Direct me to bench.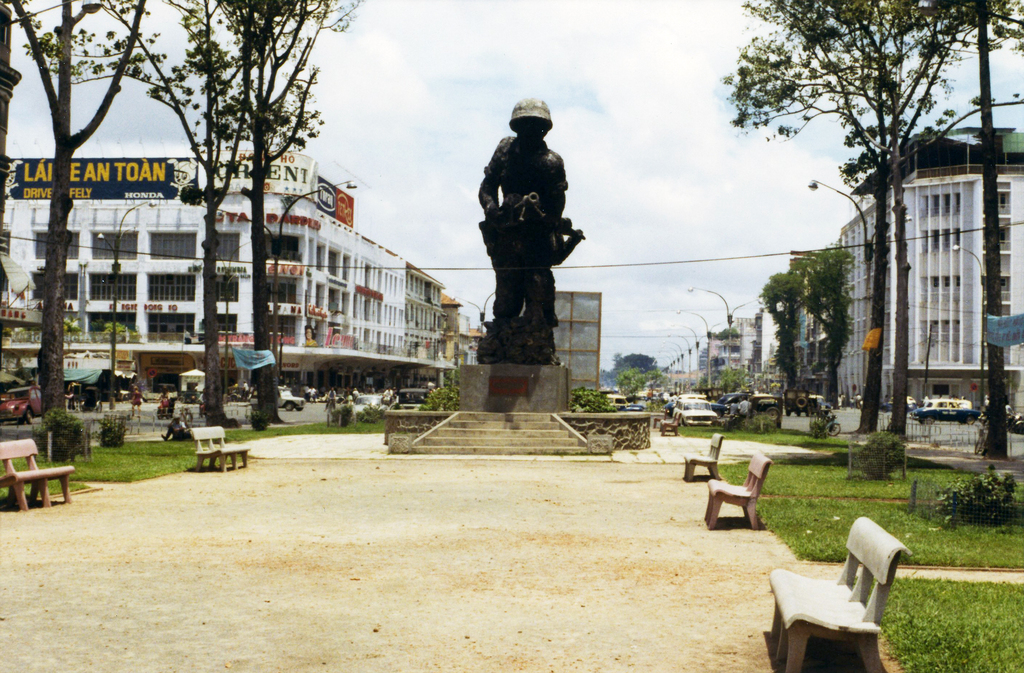
Direction: <box>326,392,351,425</box>.
